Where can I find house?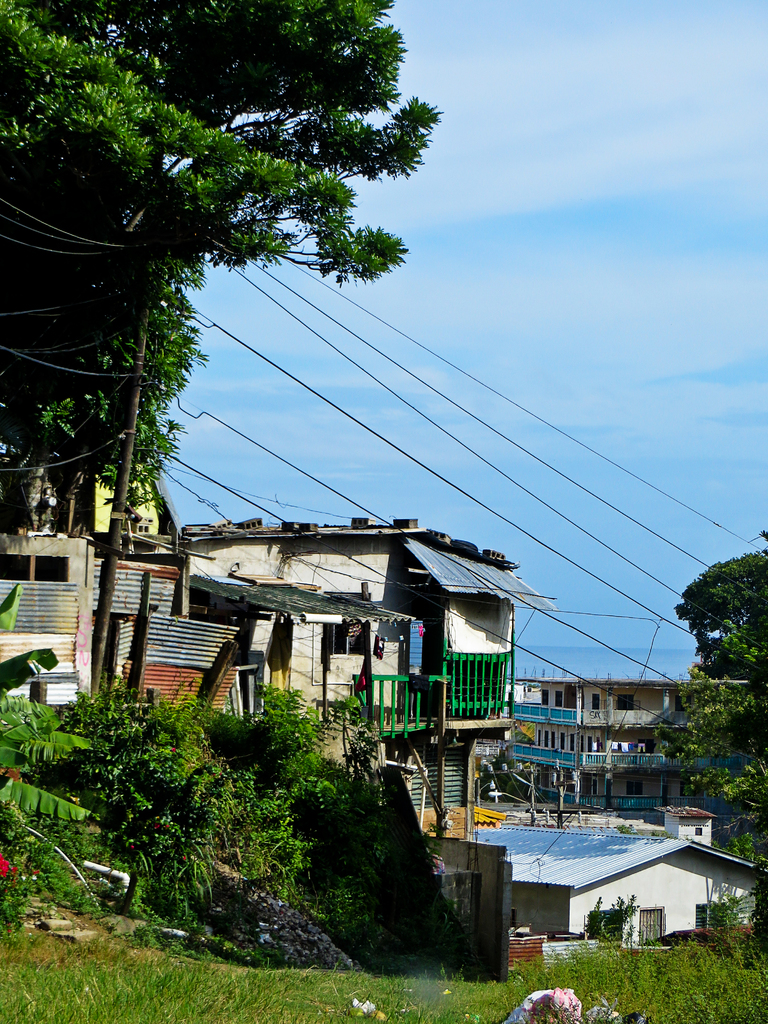
You can find it at {"left": 310, "top": 703, "right": 514, "bottom": 836}.
